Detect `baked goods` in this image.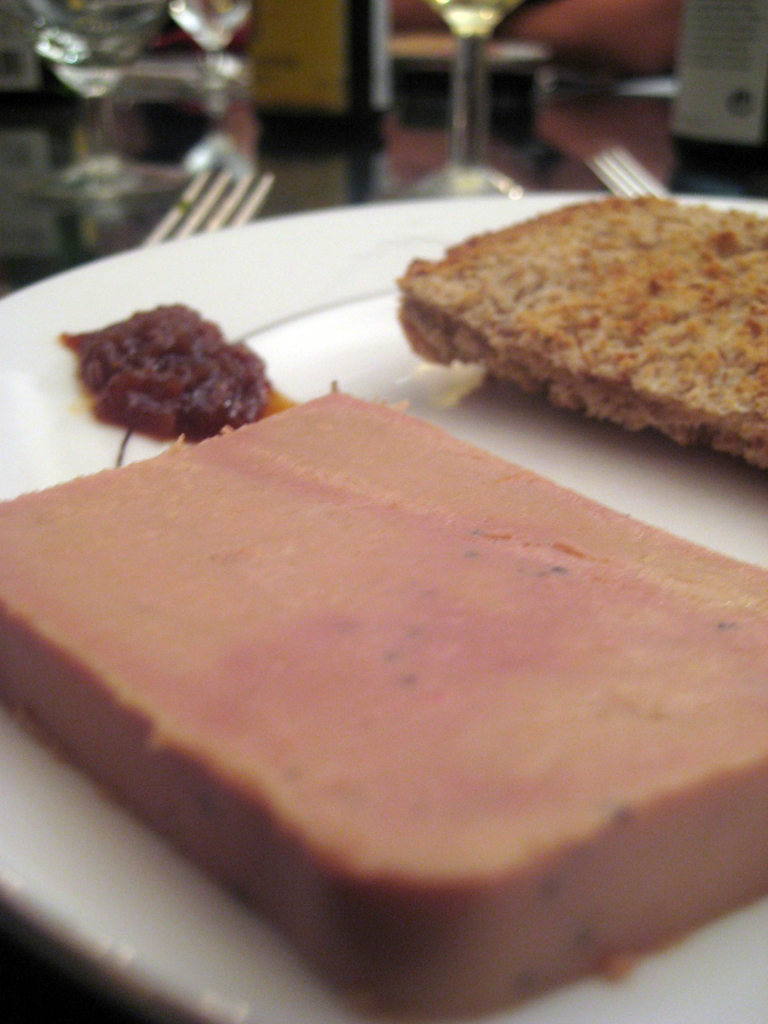
Detection: {"left": 401, "top": 198, "right": 767, "bottom": 469}.
